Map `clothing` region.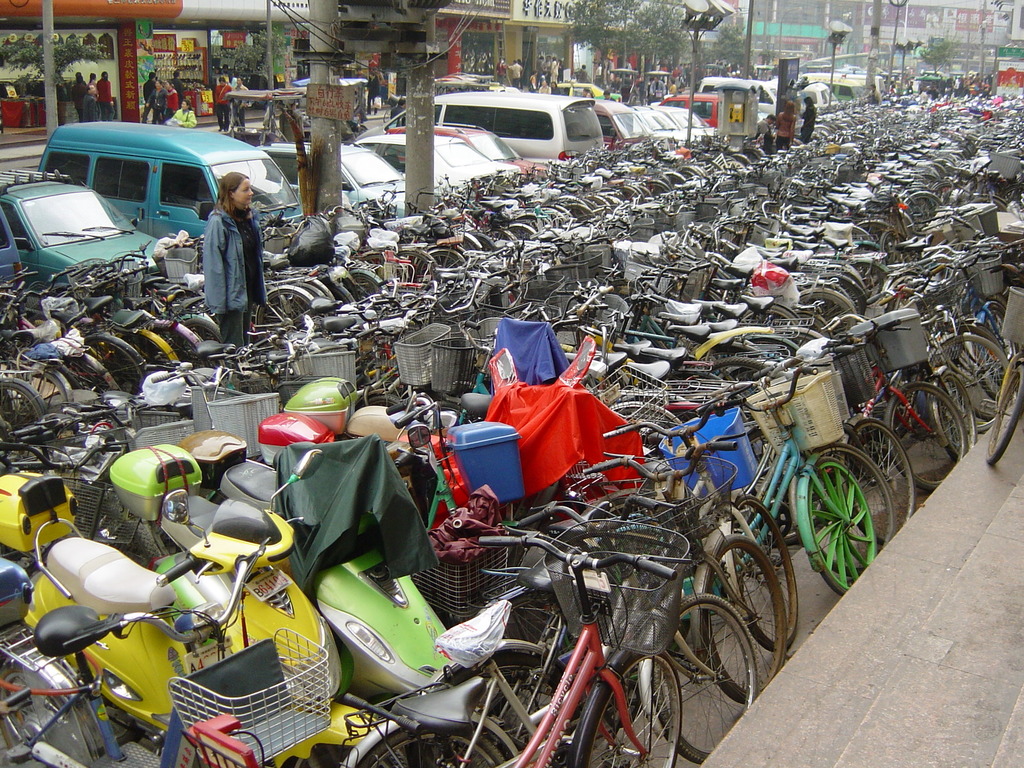
Mapped to 671 77 684 88.
